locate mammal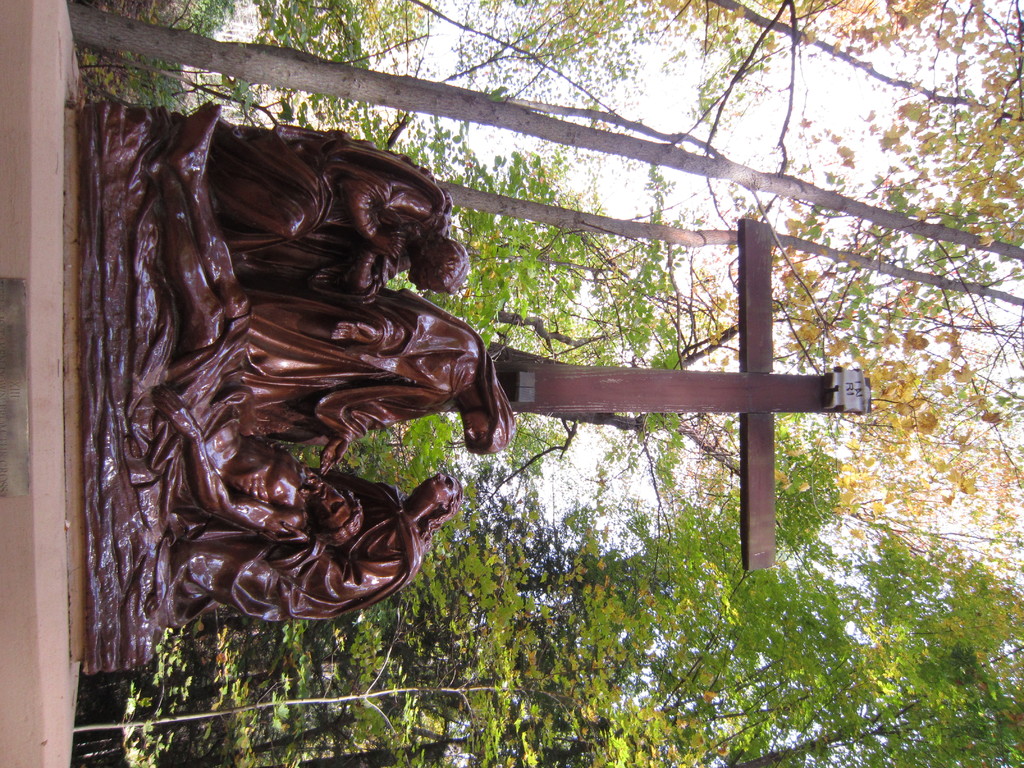
rect(155, 102, 365, 543)
